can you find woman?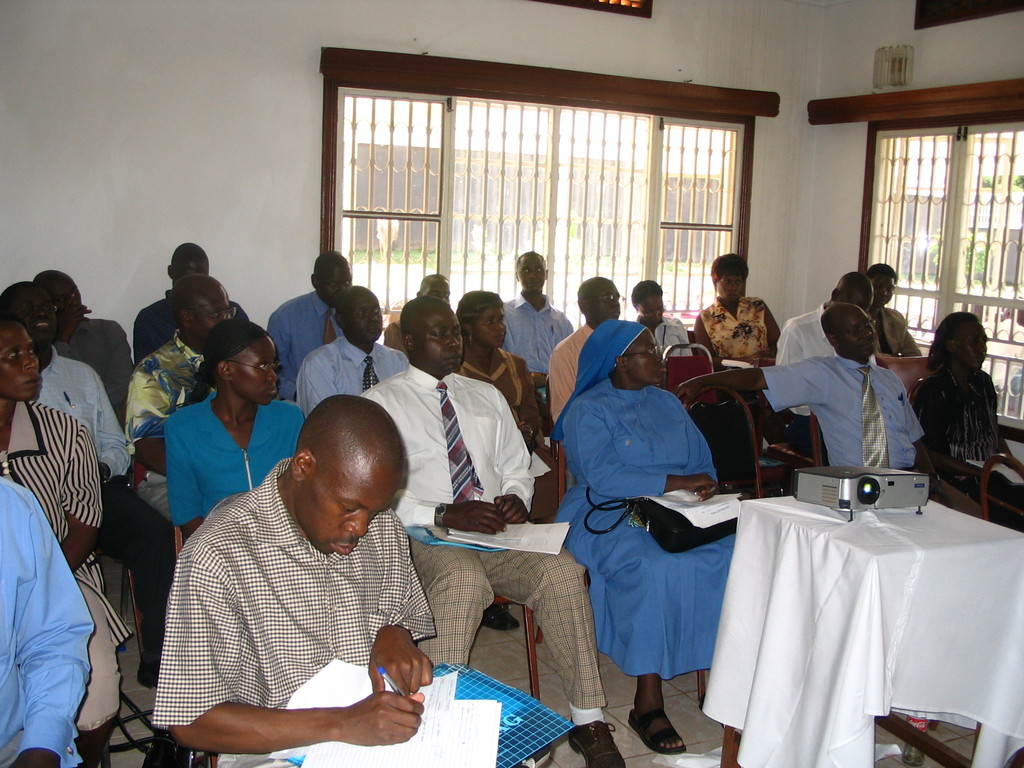
Yes, bounding box: (x1=691, y1=248, x2=784, y2=369).
